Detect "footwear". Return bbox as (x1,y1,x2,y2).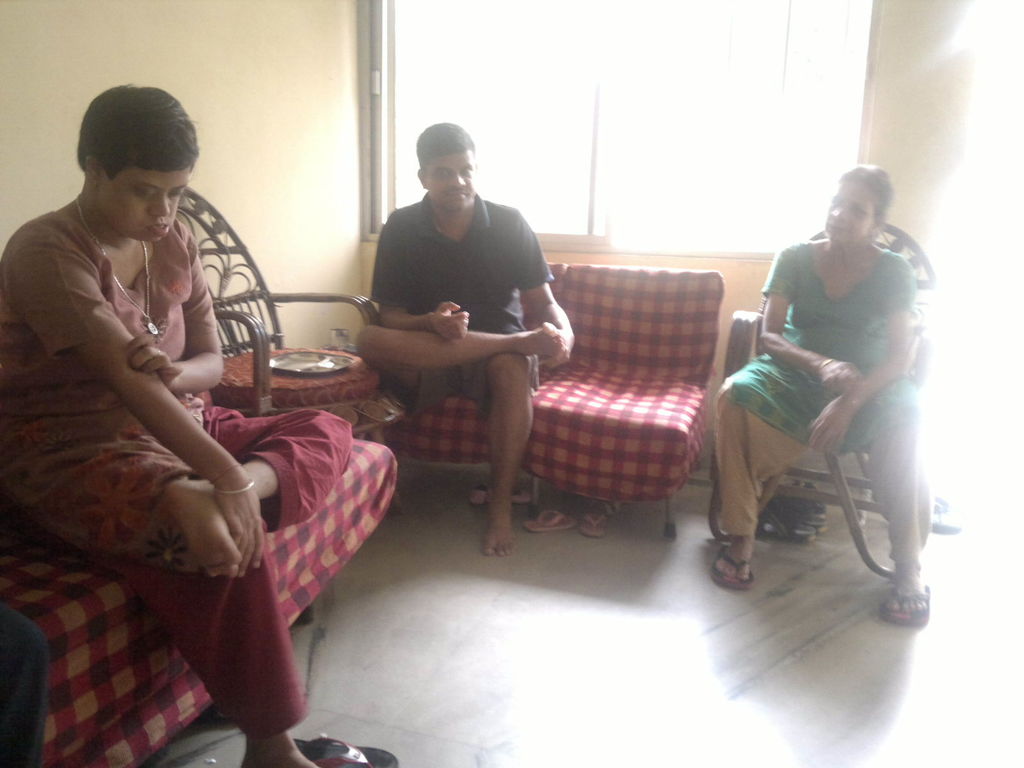
(525,509,580,536).
